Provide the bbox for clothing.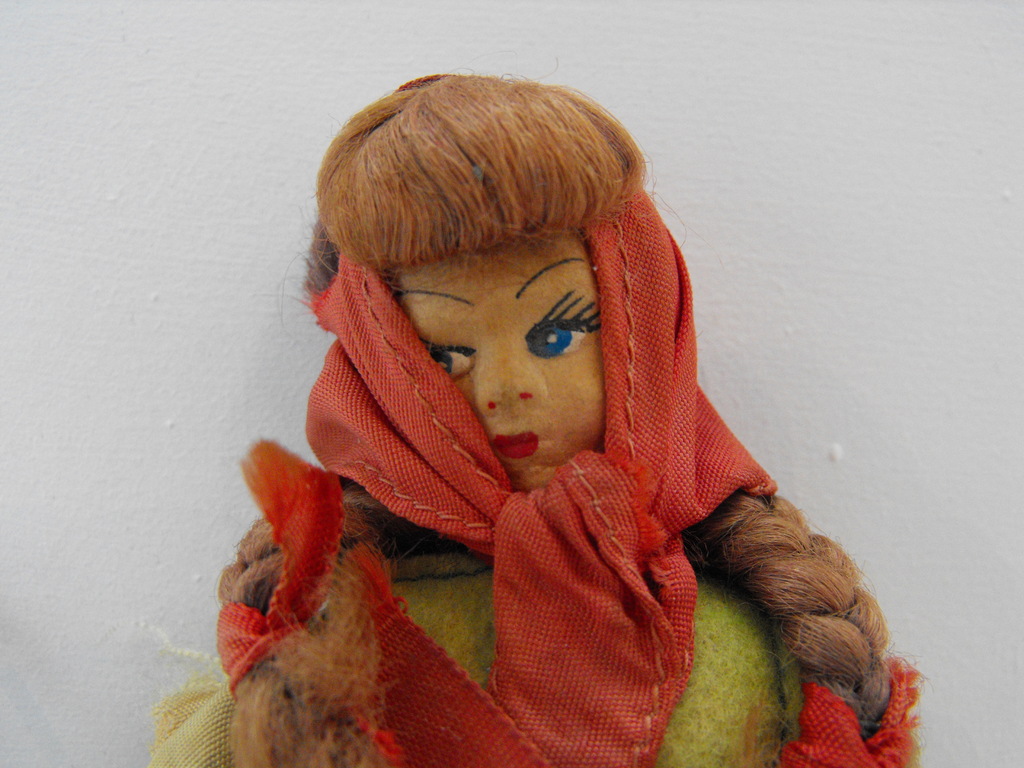
detection(234, 93, 884, 767).
